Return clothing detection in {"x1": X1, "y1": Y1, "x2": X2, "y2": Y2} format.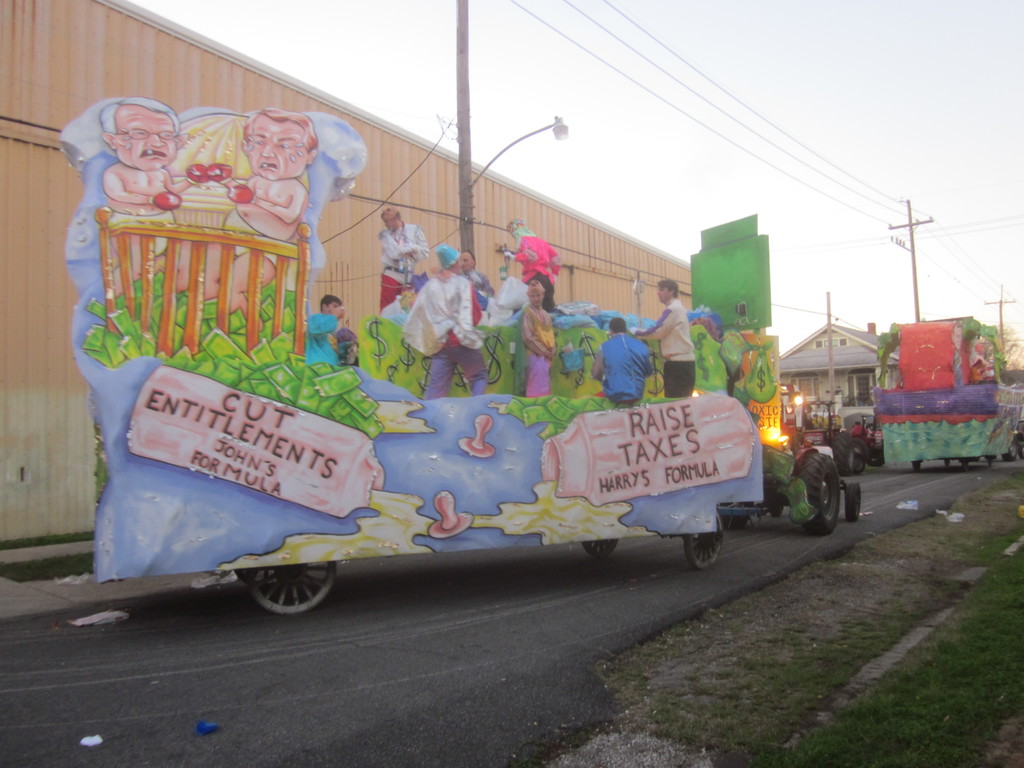
{"x1": 397, "y1": 252, "x2": 480, "y2": 369}.
